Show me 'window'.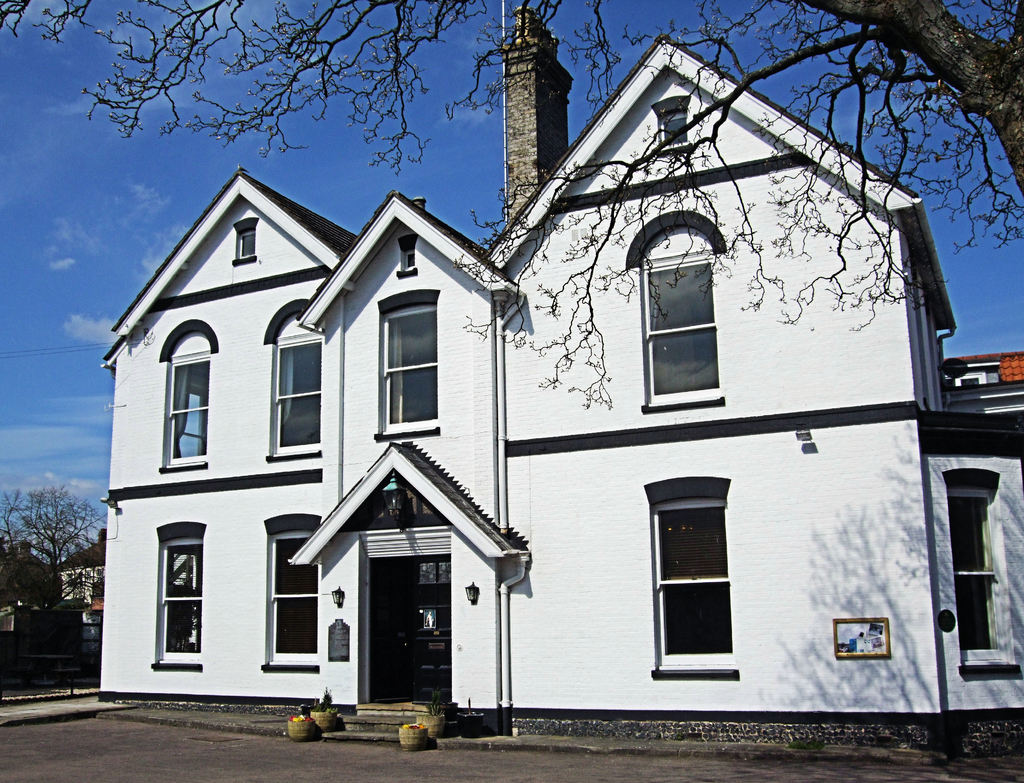
'window' is here: crop(169, 357, 205, 460).
